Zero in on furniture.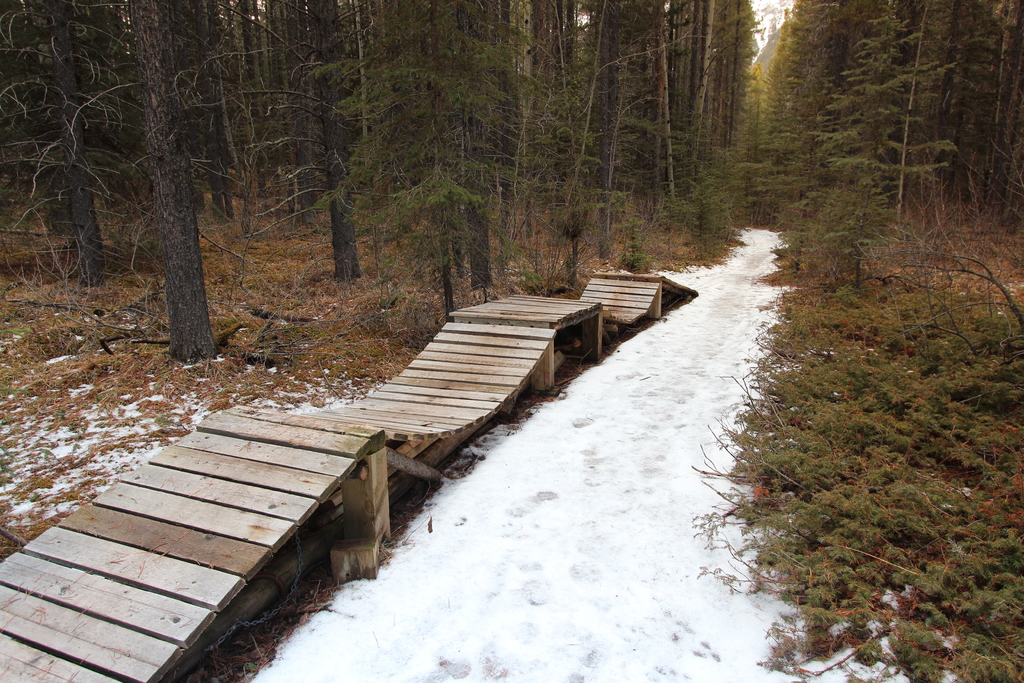
Zeroed in: {"left": 448, "top": 274, "right": 613, "bottom": 391}.
